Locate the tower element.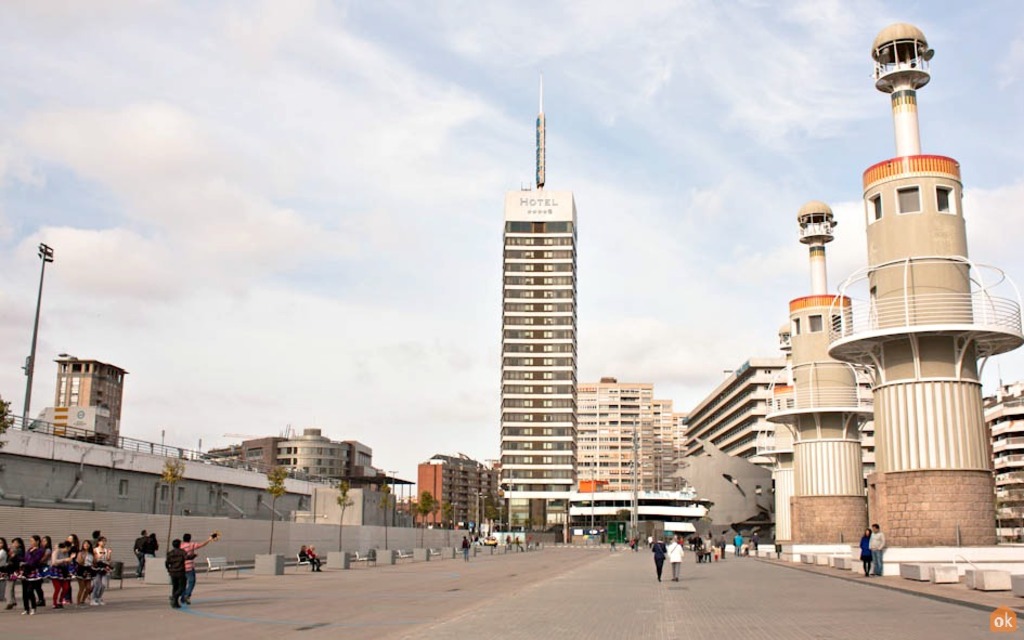
Element bbox: bbox=[492, 136, 609, 526].
